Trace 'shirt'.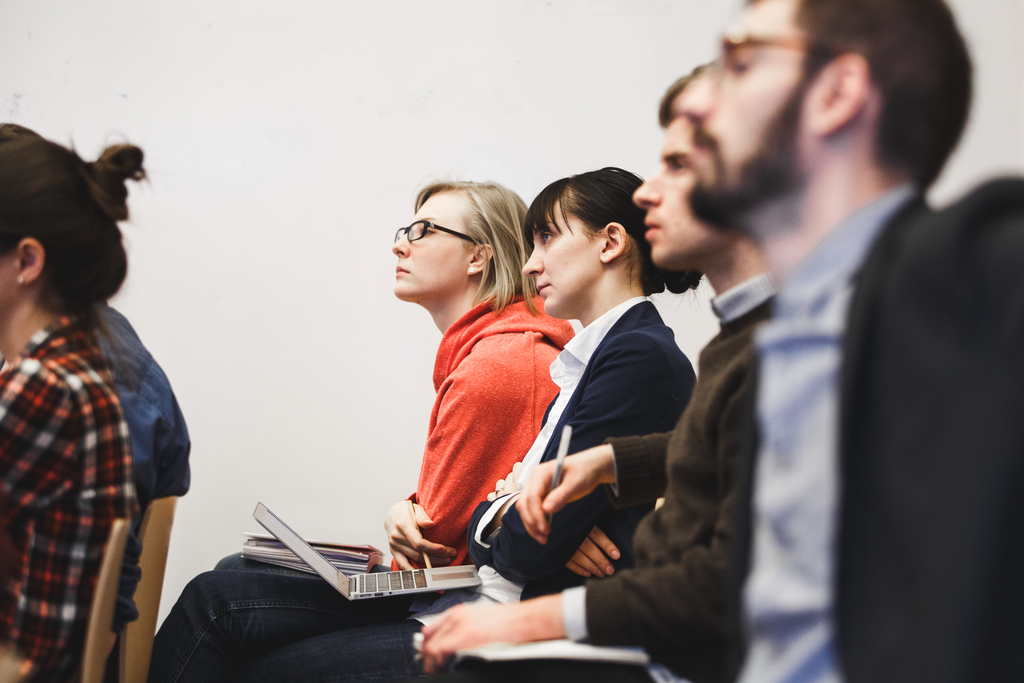
Traced to <region>0, 314, 146, 671</region>.
